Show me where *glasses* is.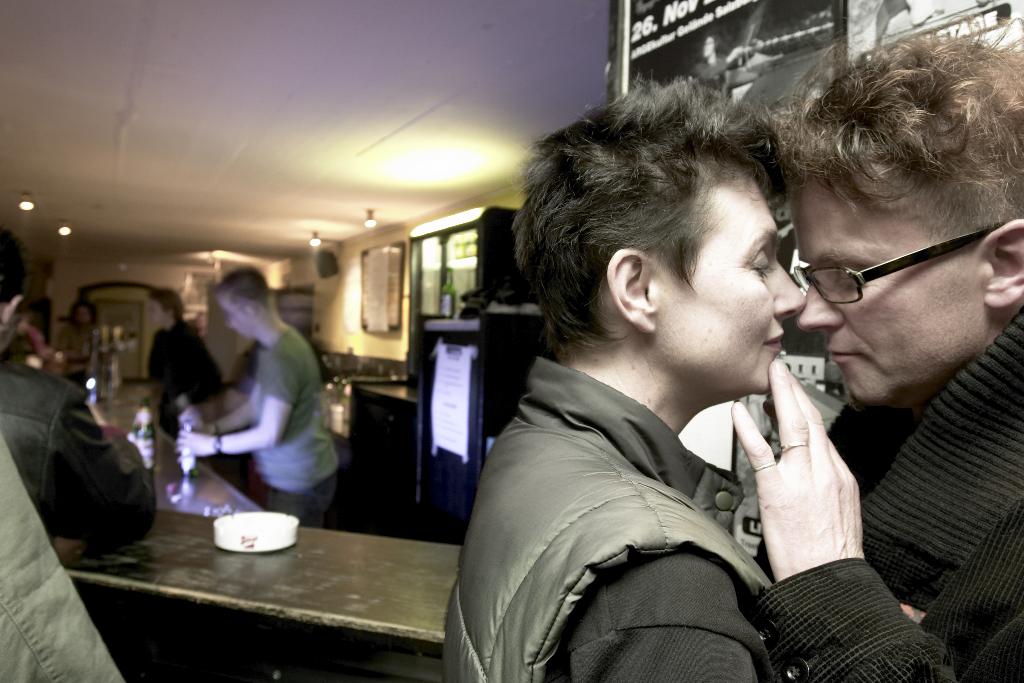
*glasses* is at x1=774, y1=221, x2=1005, y2=312.
